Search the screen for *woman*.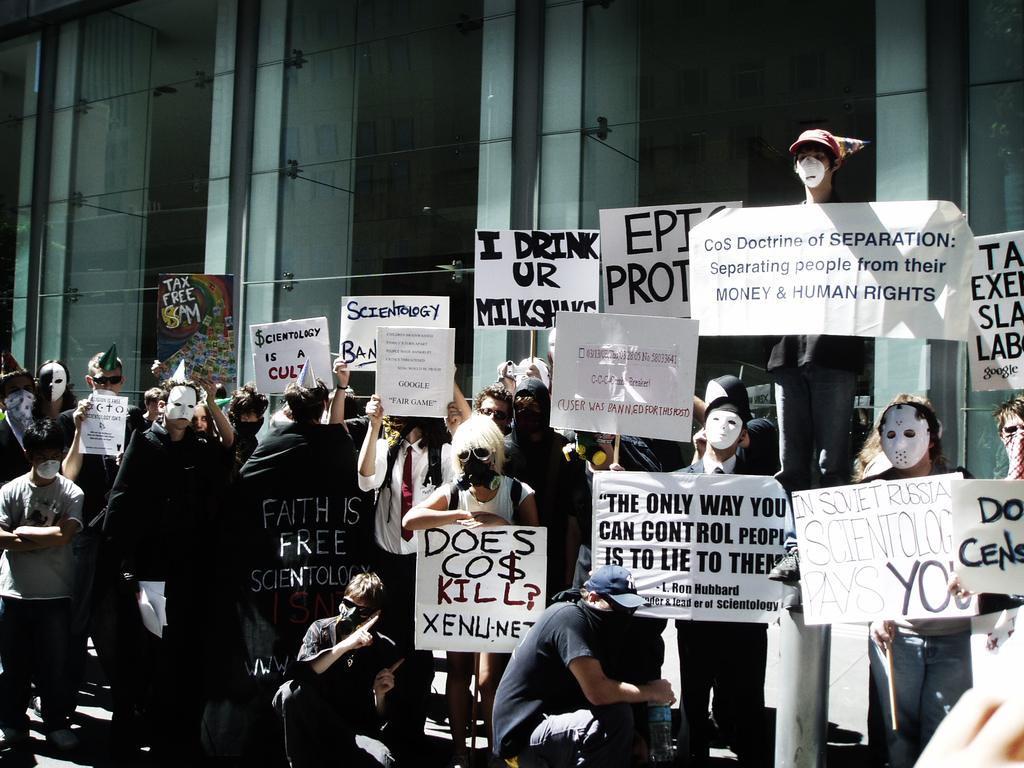
Found at [277,569,393,747].
